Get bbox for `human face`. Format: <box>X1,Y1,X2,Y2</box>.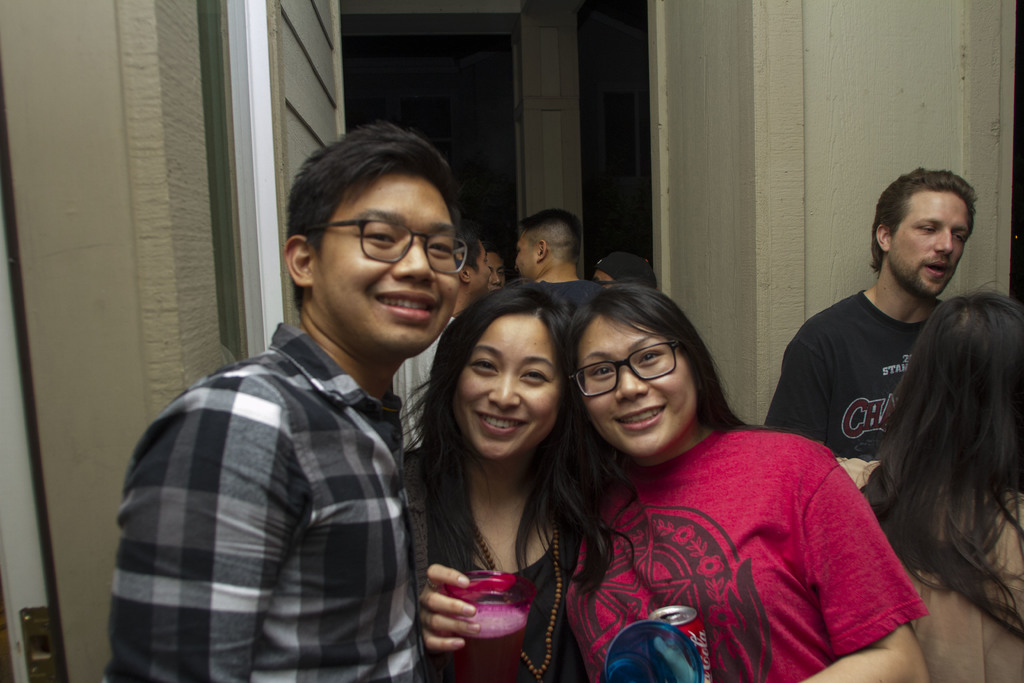
<box>513,227,546,281</box>.
